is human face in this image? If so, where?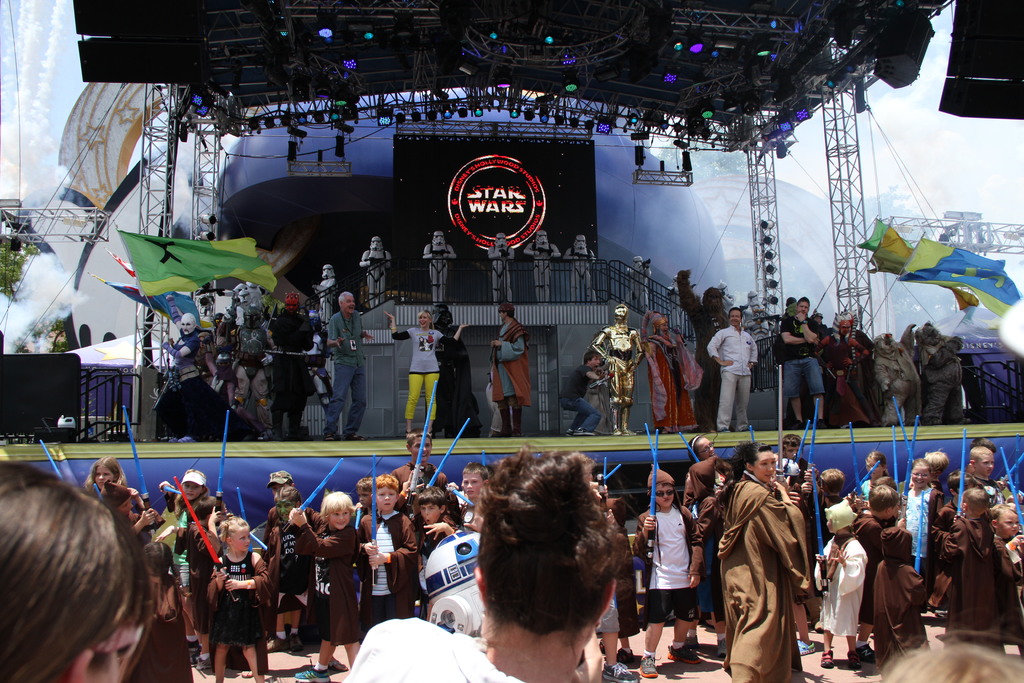
Yes, at rect(826, 518, 834, 533).
